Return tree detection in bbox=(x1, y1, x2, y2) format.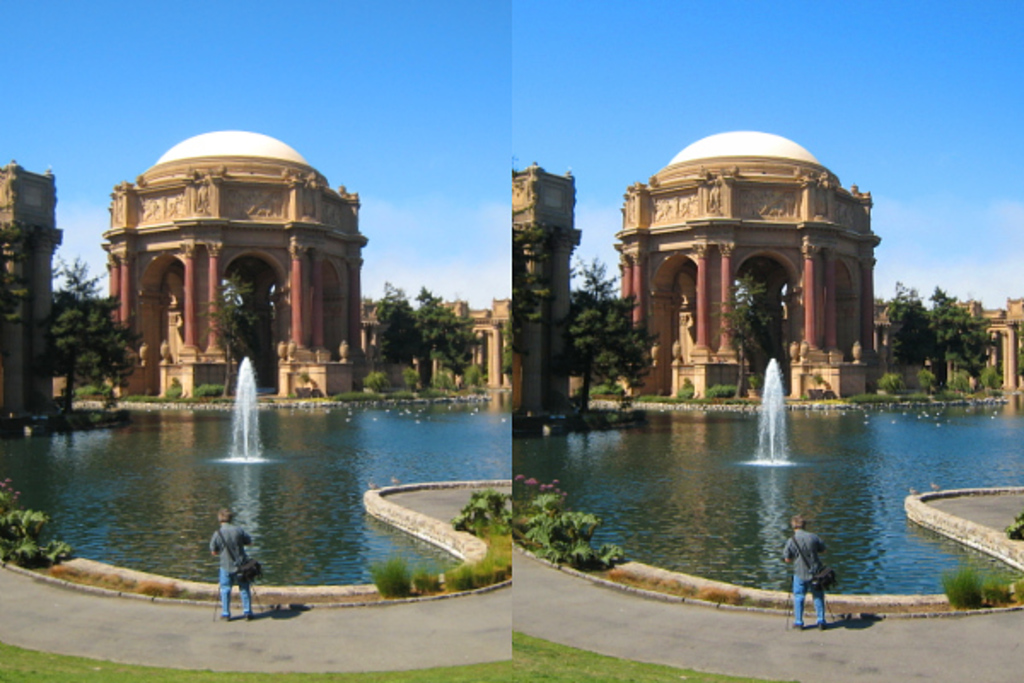
bbox=(399, 369, 433, 396).
